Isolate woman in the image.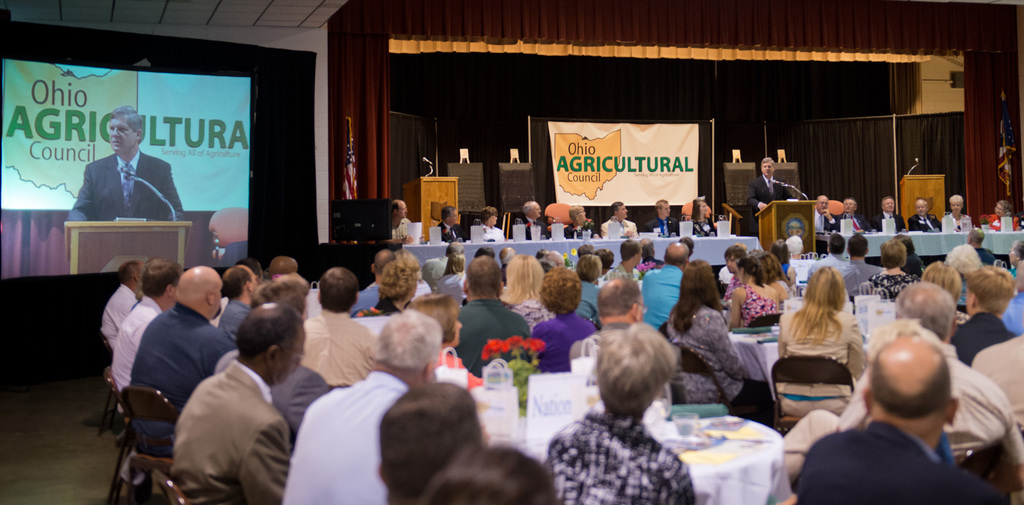
Isolated region: x1=751 y1=247 x2=787 y2=301.
